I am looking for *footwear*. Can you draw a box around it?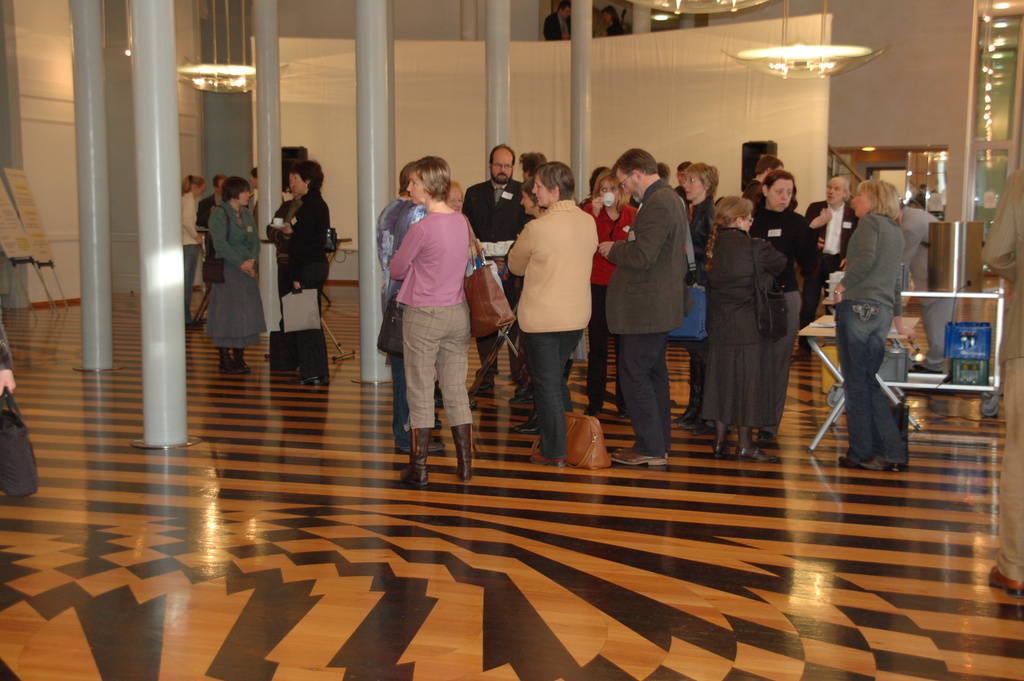
Sure, the bounding box is box(674, 360, 701, 425).
